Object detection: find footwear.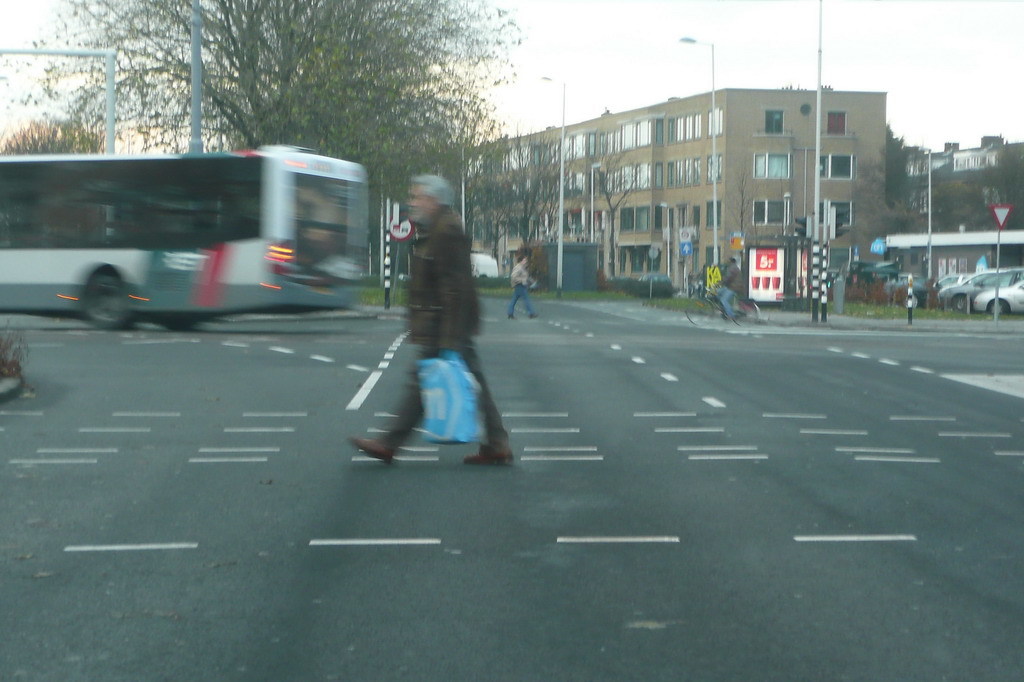
{"left": 350, "top": 434, "right": 396, "bottom": 463}.
